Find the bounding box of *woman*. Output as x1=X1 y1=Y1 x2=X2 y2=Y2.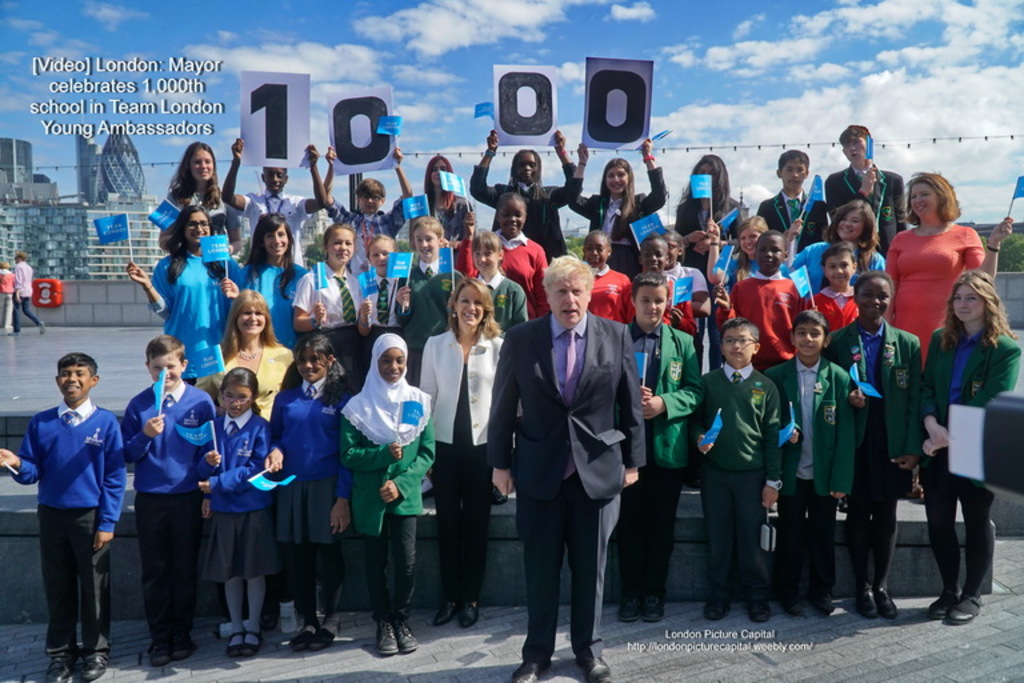
x1=411 y1=283 x2=523 y2=631.
